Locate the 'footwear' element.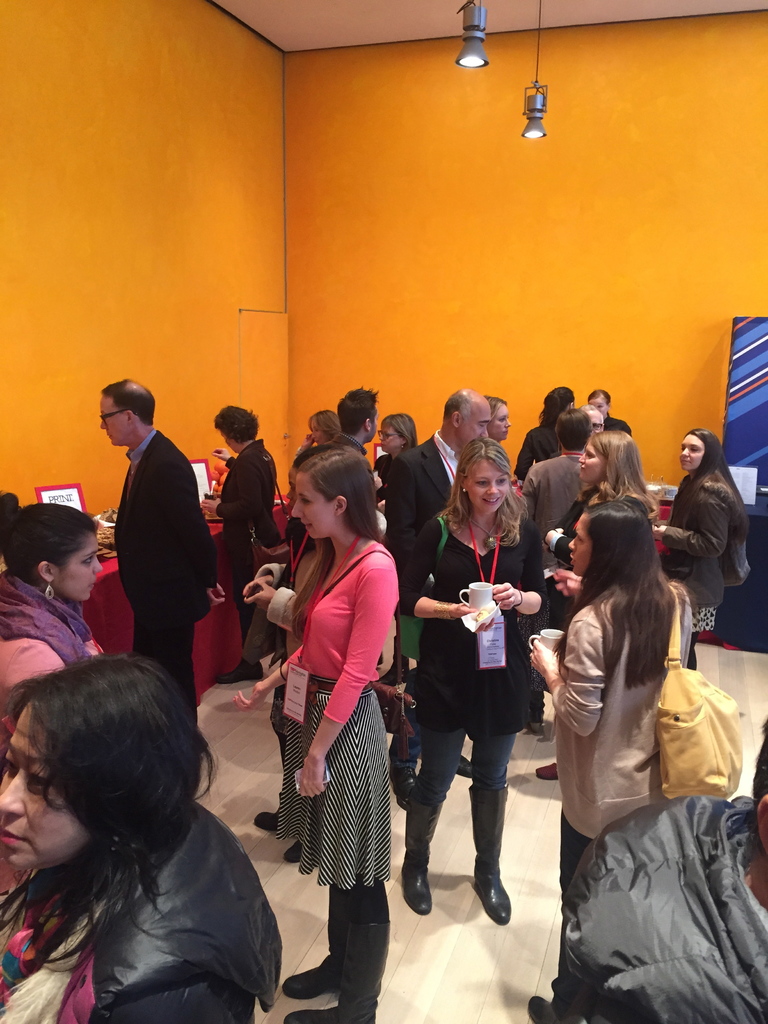
Element bbox: [401,785,429,913].
